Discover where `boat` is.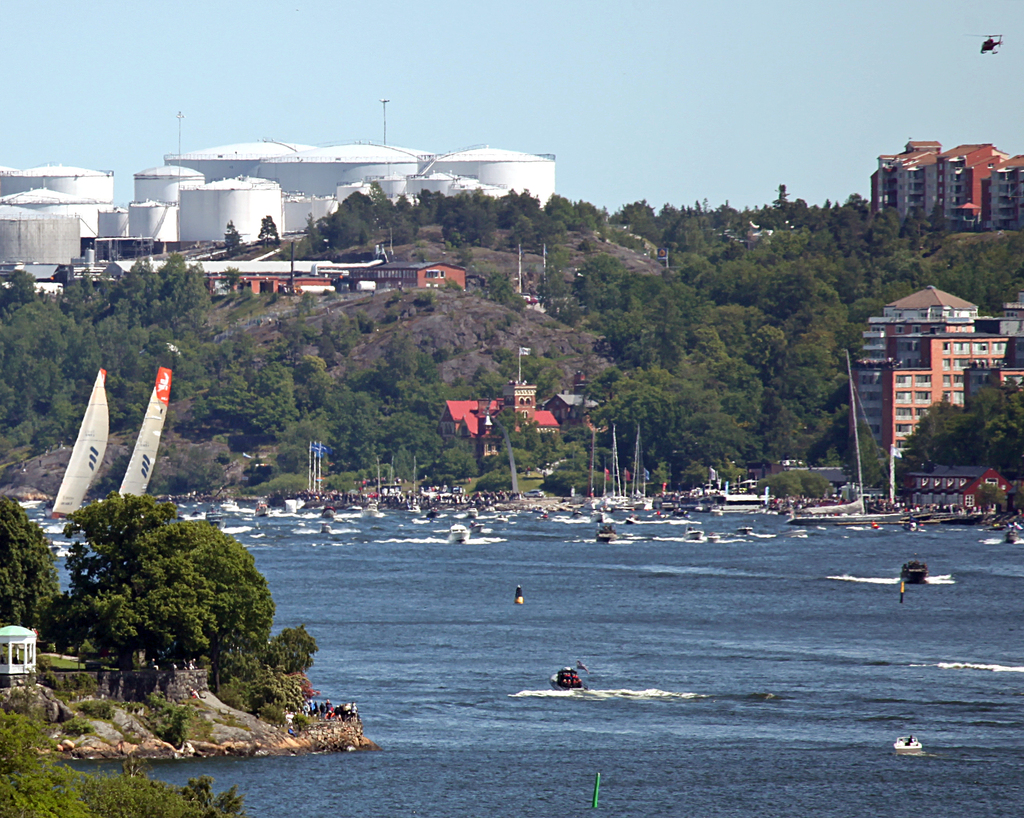
Discovered at select_region(789, 338, 916, 526).
